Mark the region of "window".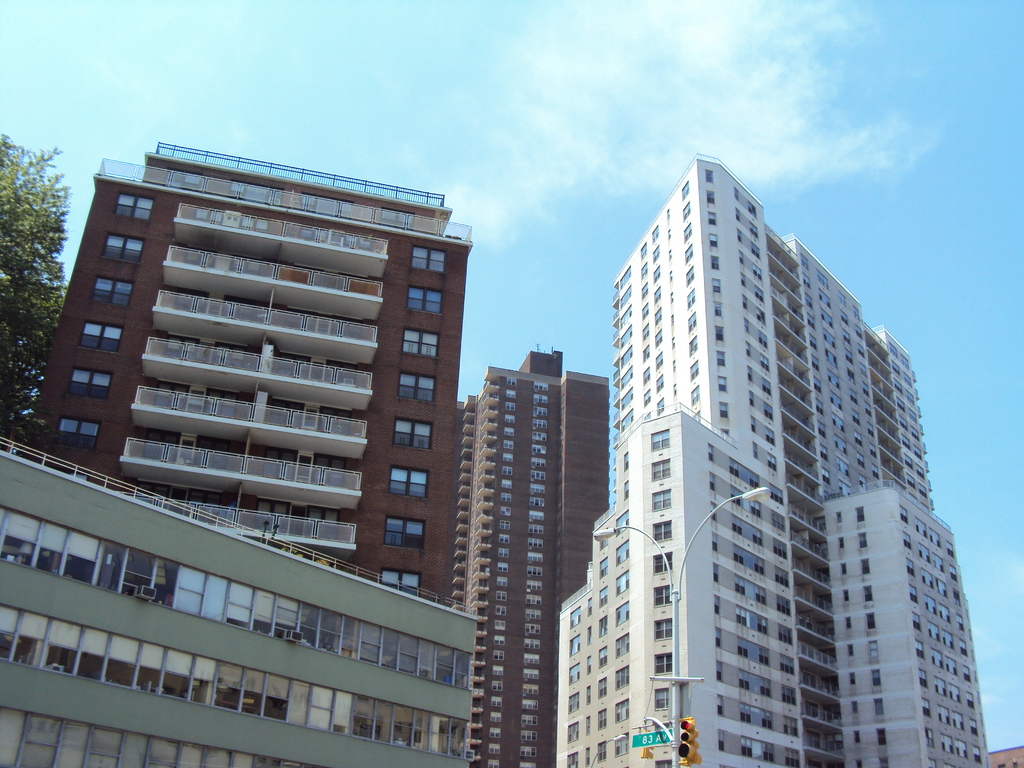
Region: pyautogui.locateOnScreen(703, 166, 934, 506).
